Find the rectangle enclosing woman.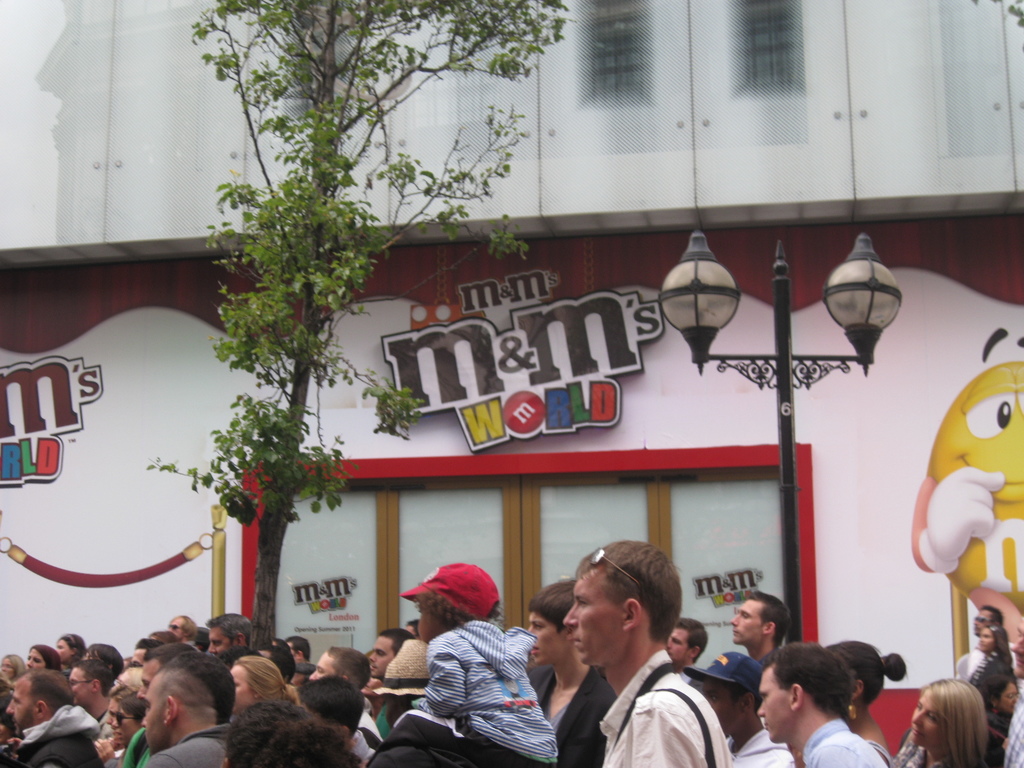
bbox(221, 655, 293, 717).
